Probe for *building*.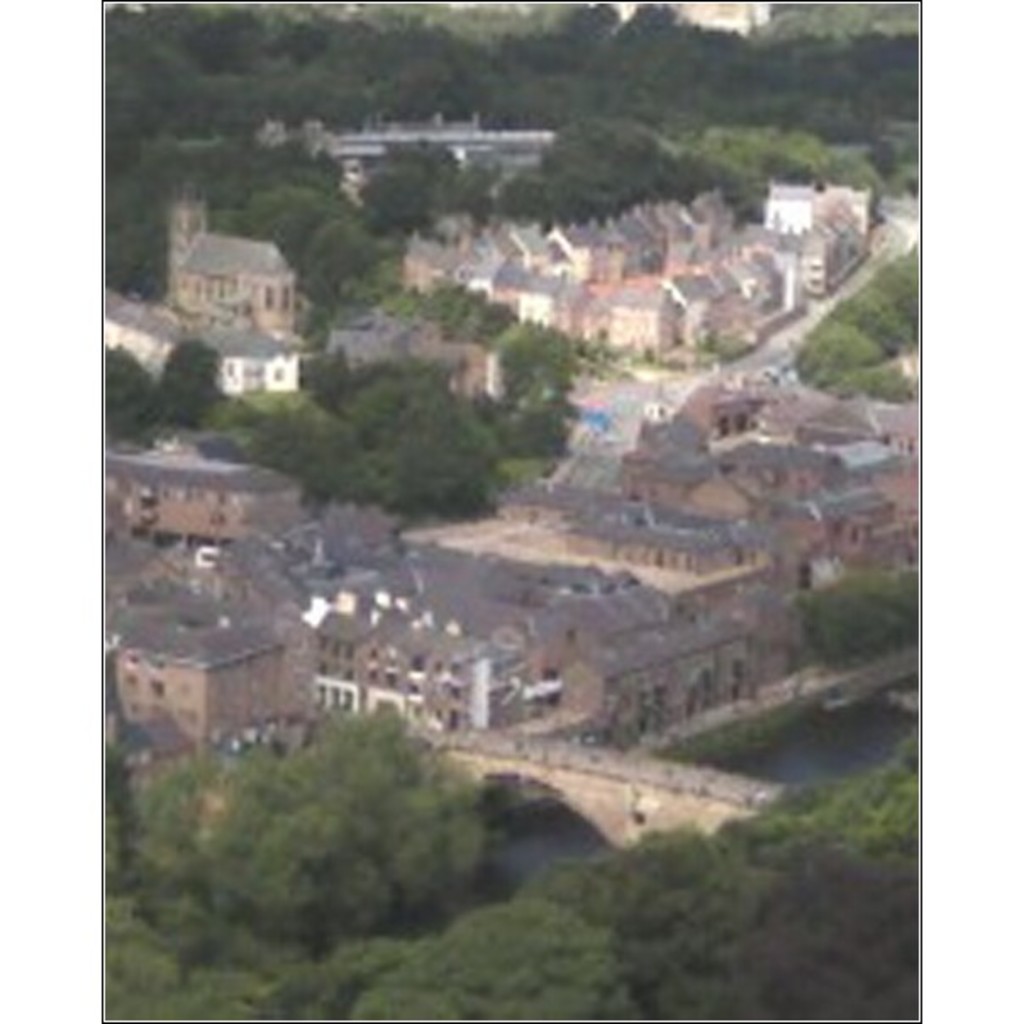
Probe result: (left=251, top=110, right=563, bottom=198).
